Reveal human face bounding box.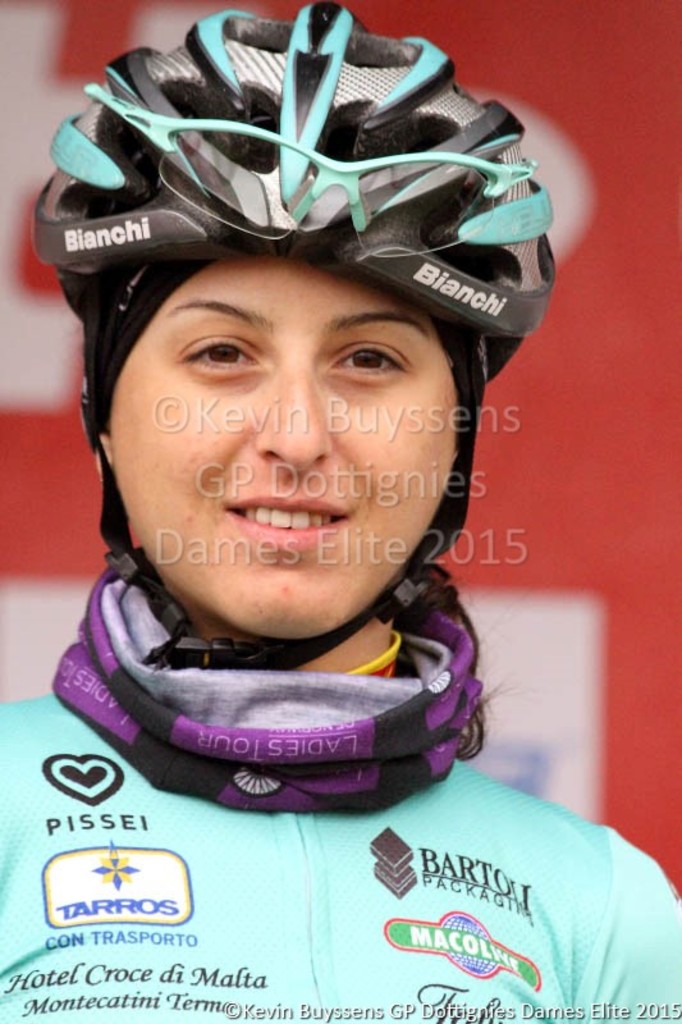
Revealed: box=[106, 266, 462, 639].
